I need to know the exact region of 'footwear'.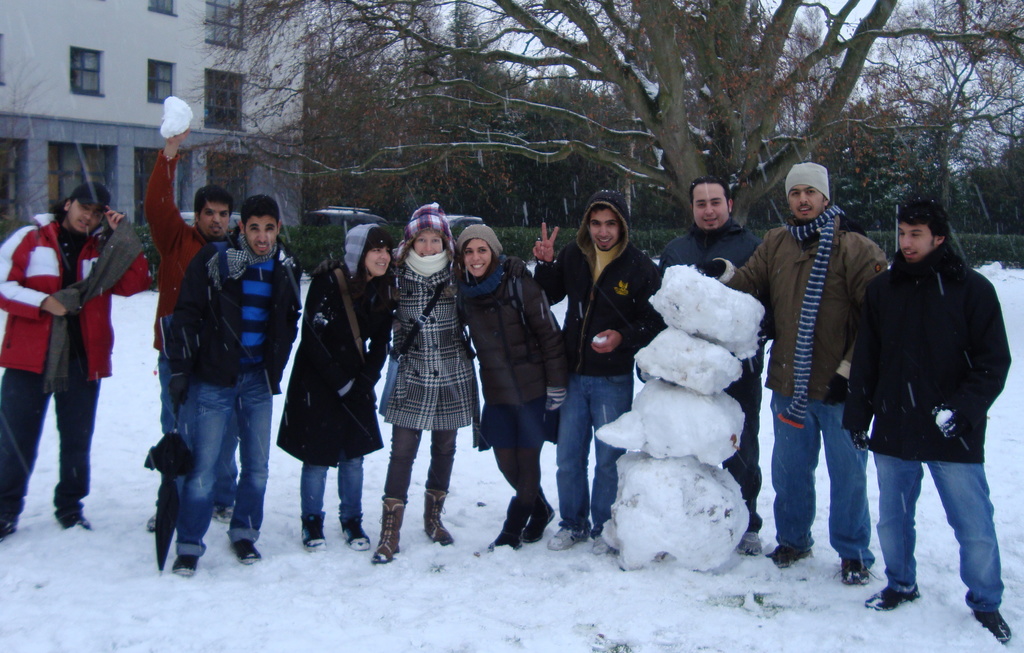
Region: [765,541,816,570].
